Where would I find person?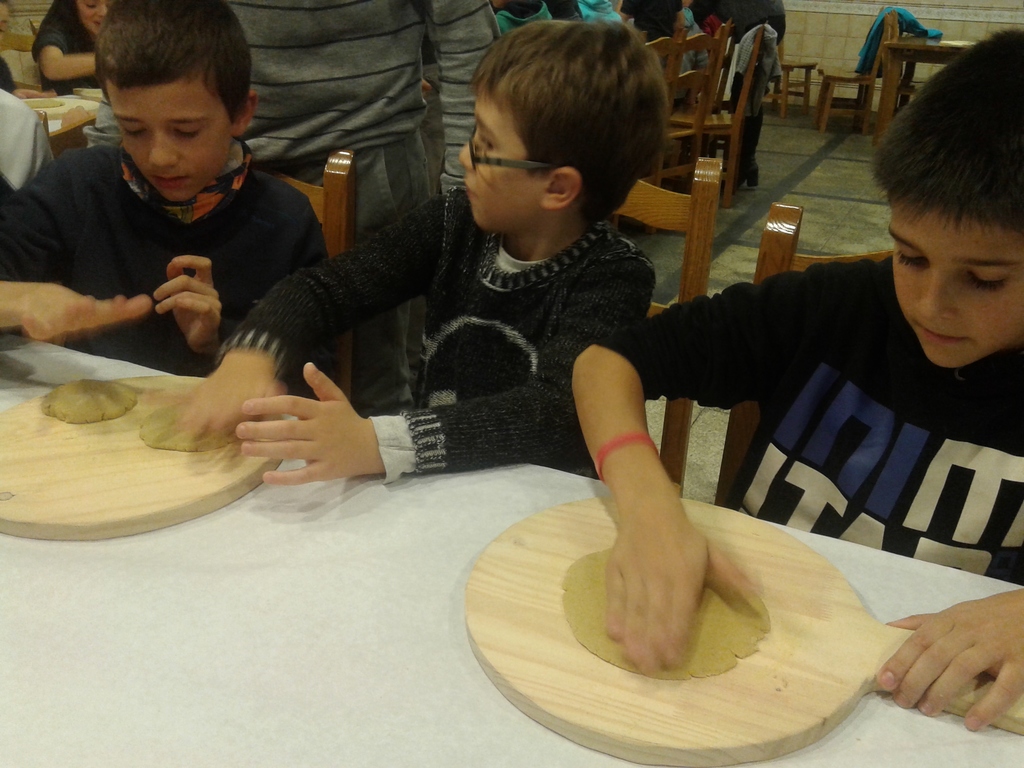
At crop(619, 0, 684, 45).
